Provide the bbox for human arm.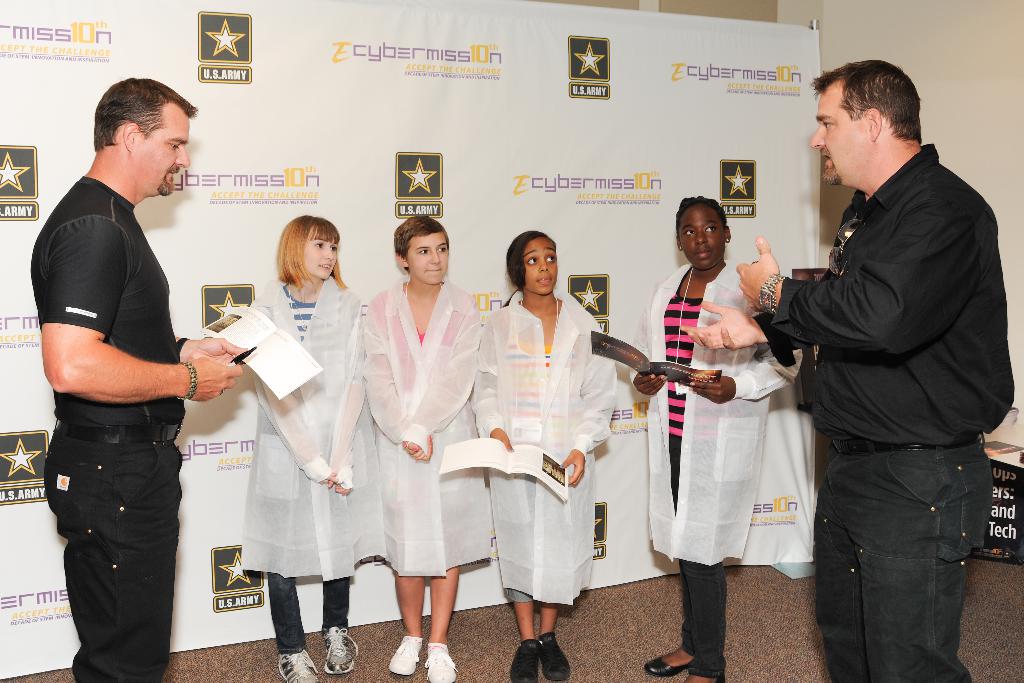
x1=327 y1=305 x2=368 y2=499.
